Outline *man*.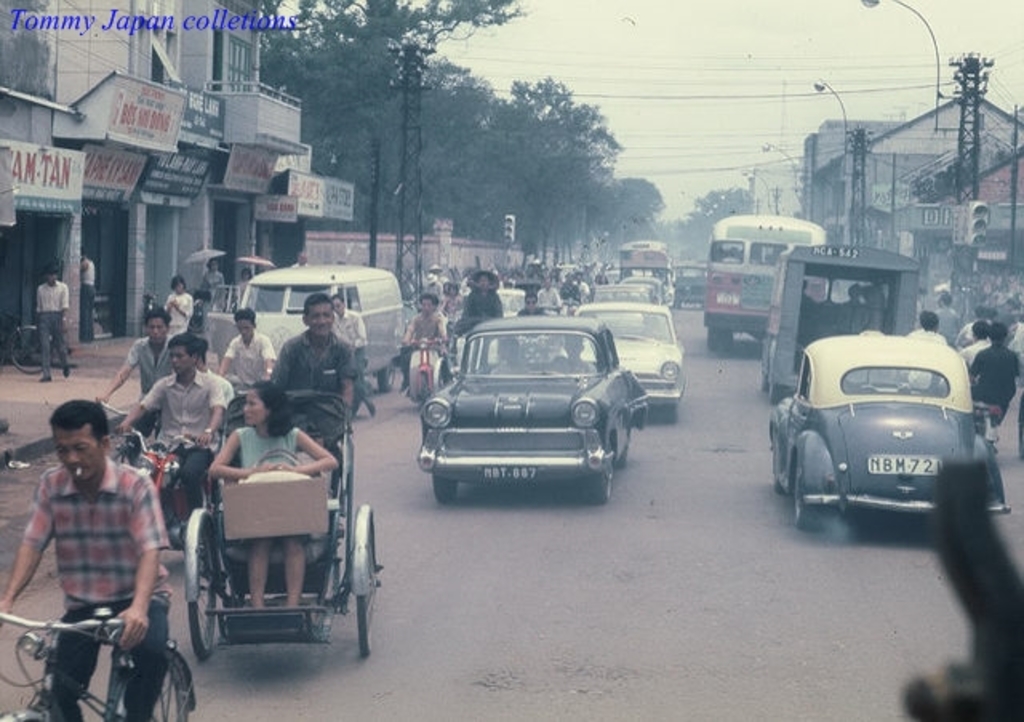
Outline: crop(264, 291, 357, 408).
